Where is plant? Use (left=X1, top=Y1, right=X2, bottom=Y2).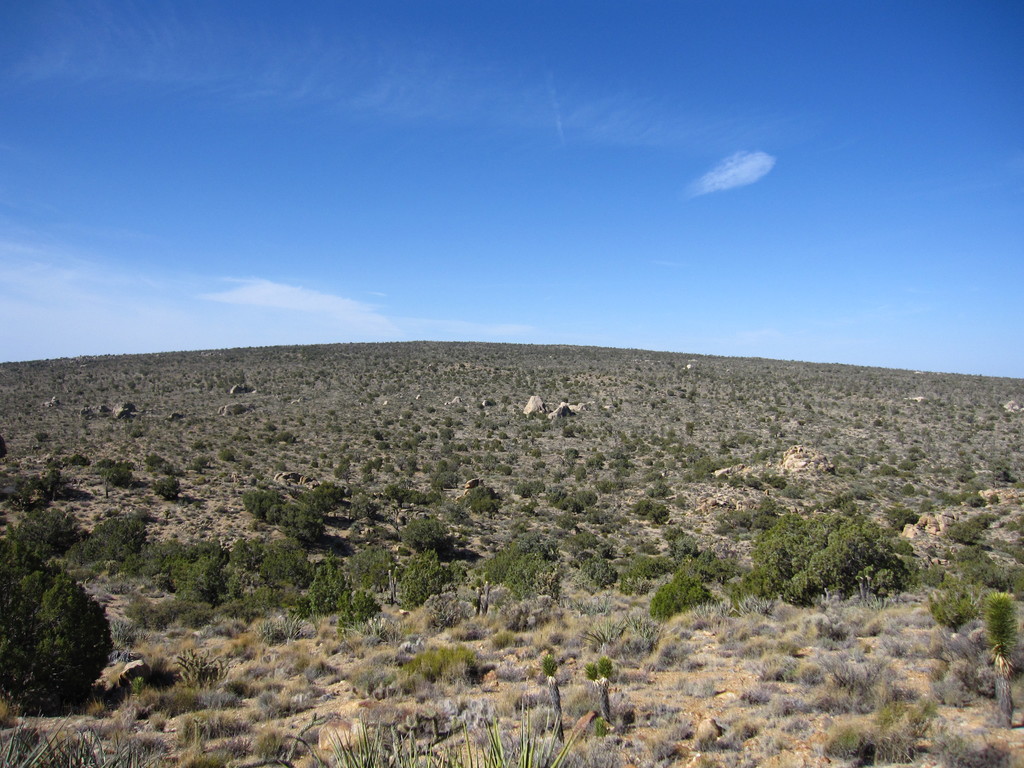
(left=253, top=618, right=311, bottom=648).
